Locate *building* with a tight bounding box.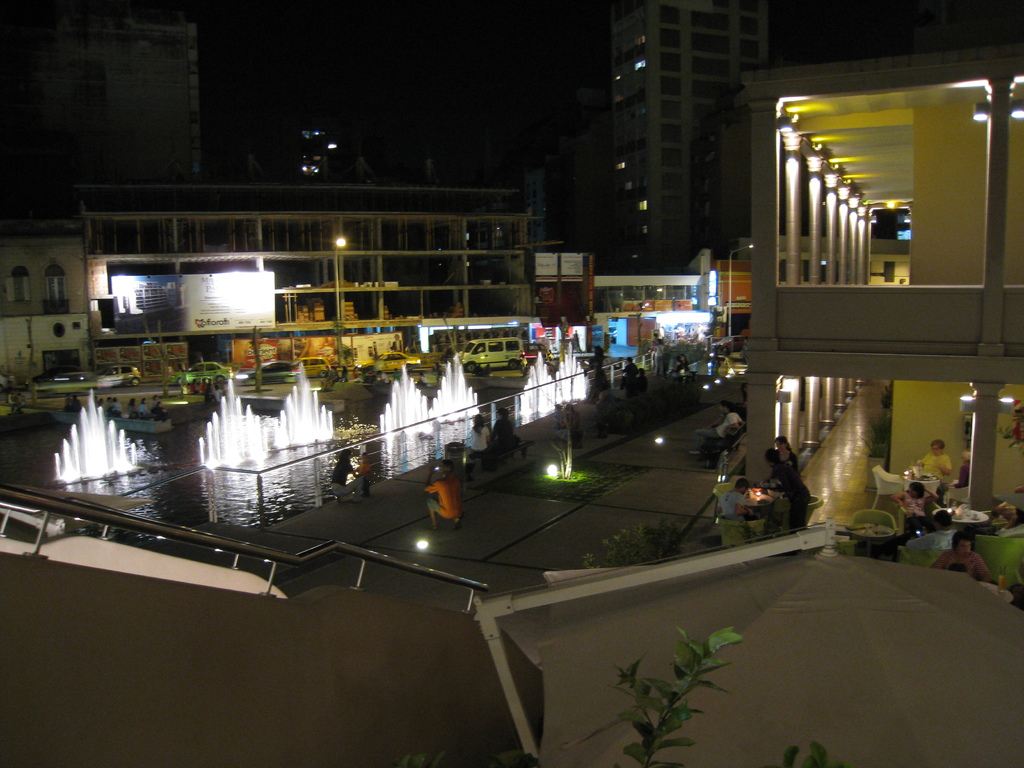
bbox=(0, 190, 534, 410).
